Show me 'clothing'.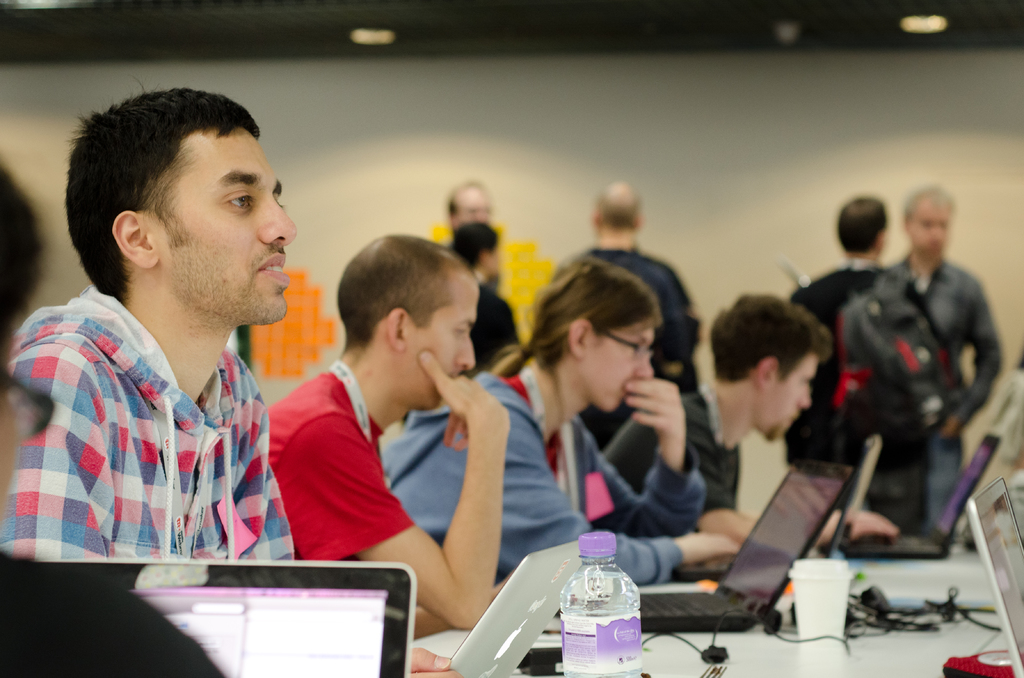
'clothing' is here: [14, 249, 301, 592].
